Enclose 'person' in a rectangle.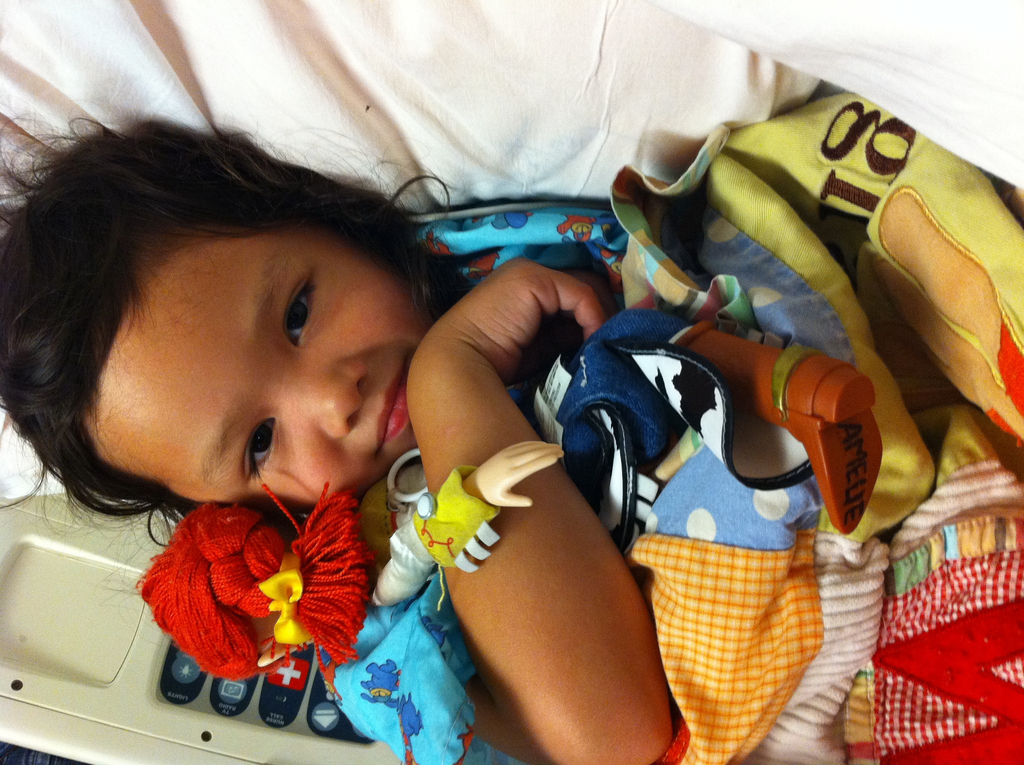
120,95,838,739.
